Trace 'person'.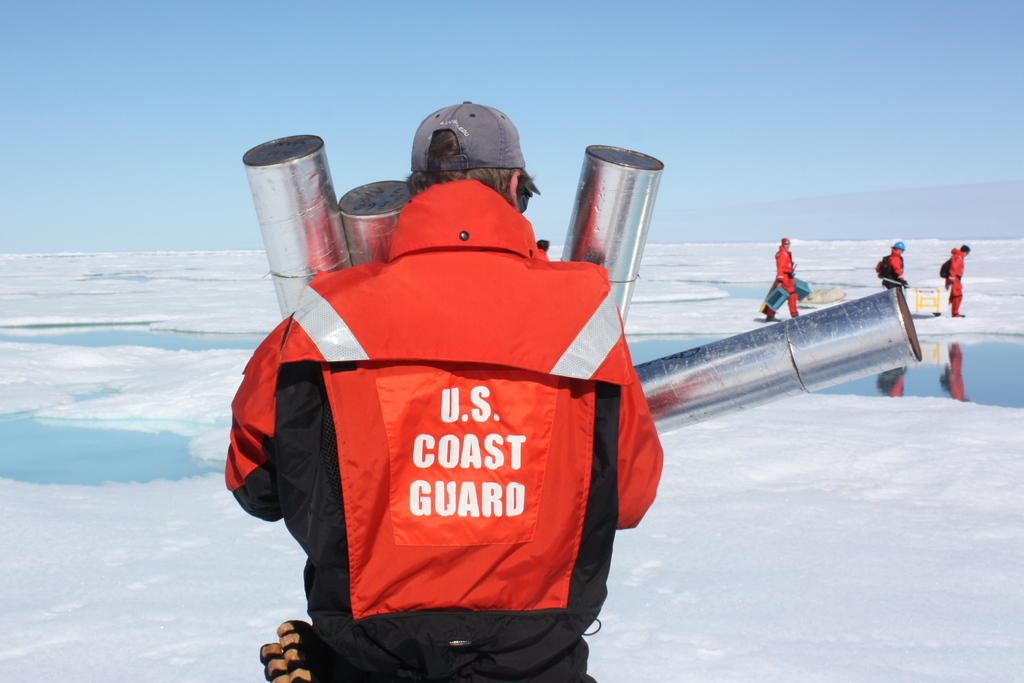
Traced to l=766, t=236, r=800, b=316.
